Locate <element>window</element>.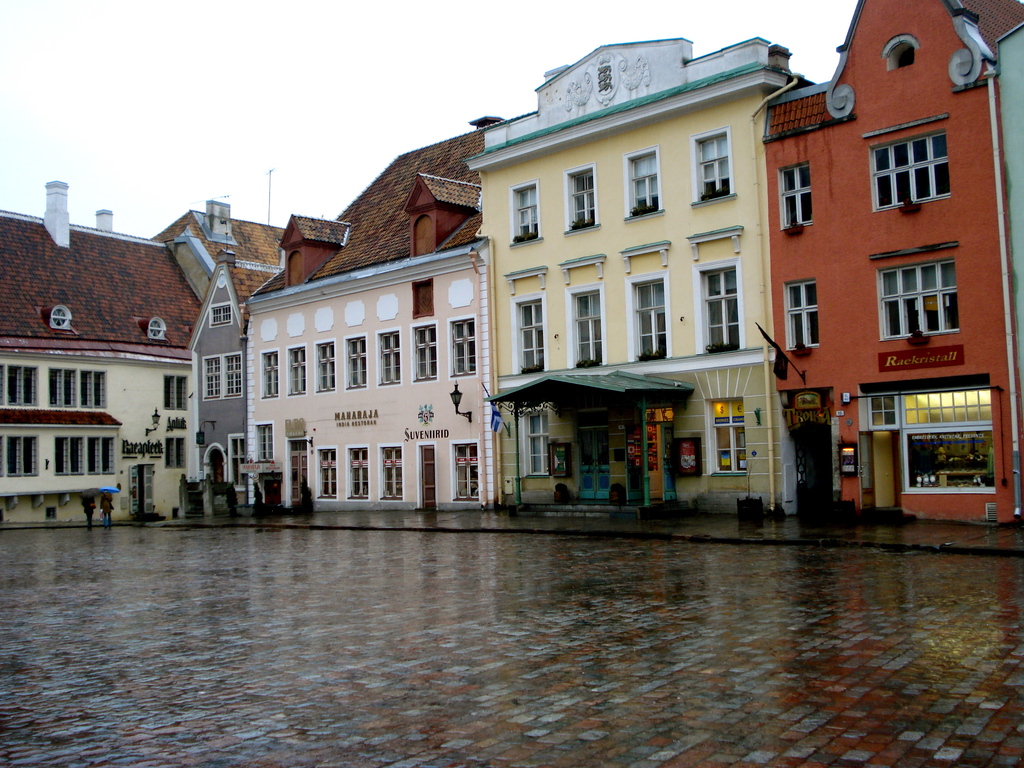
Bounding box: 226:352:239:403.
